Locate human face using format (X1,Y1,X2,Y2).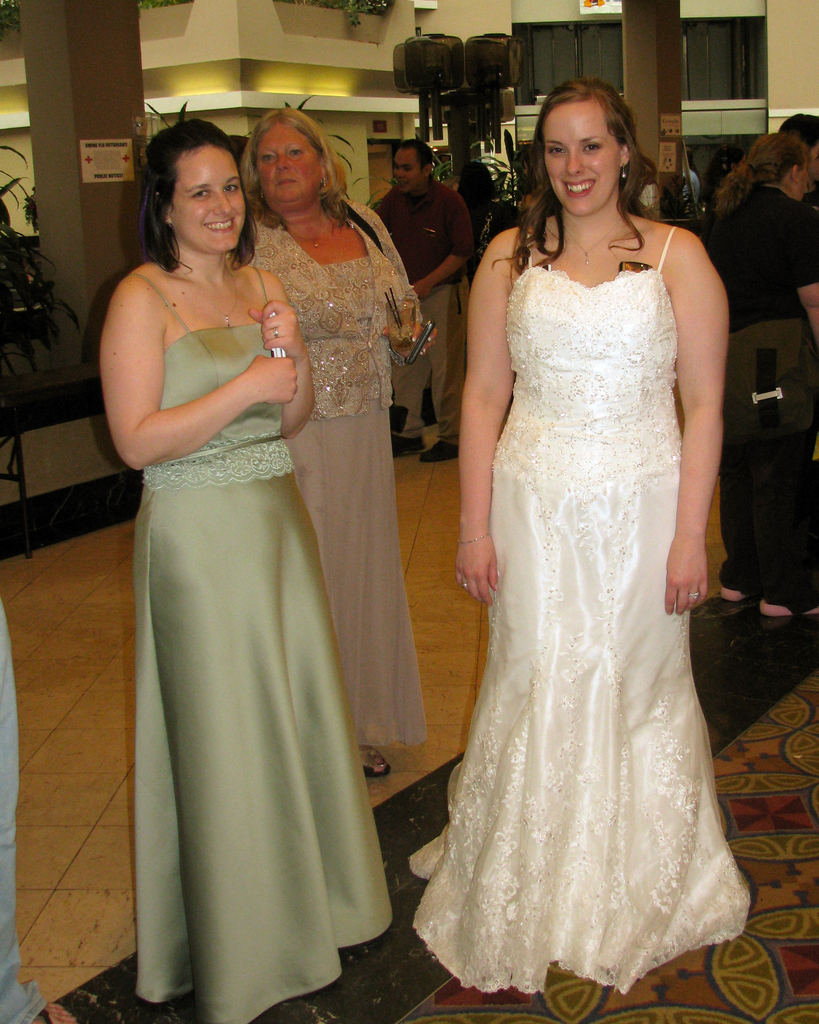
(175,151,246,259).
